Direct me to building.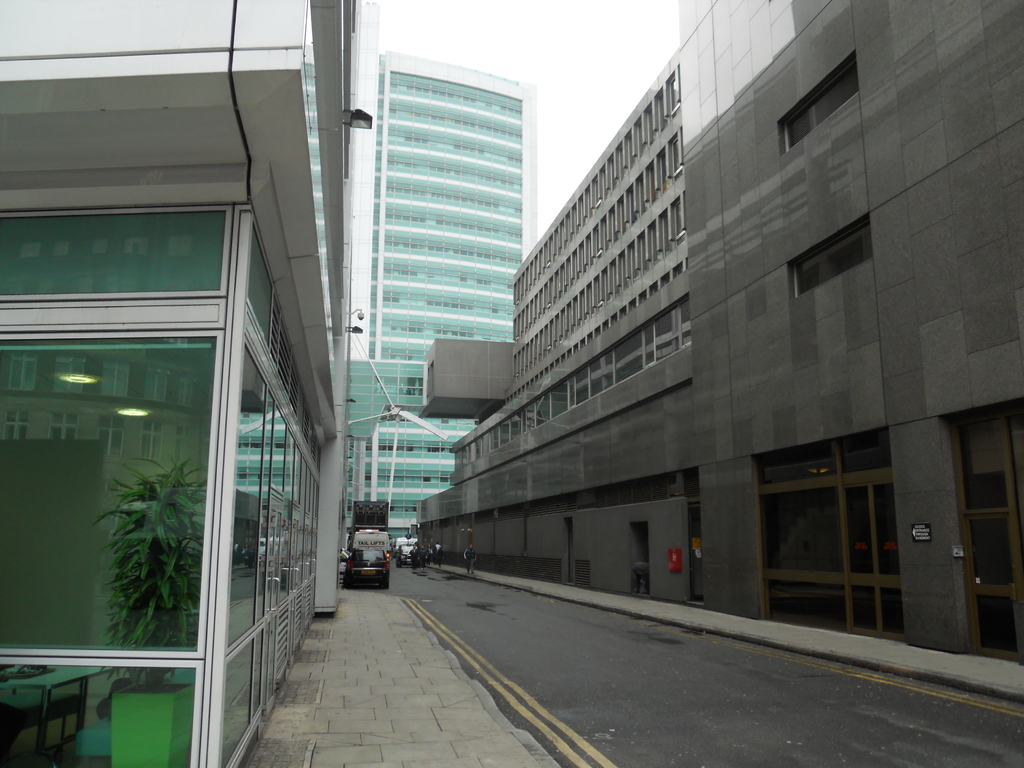
Direction: [x1=383, y1=47, x2=545, y2=548].
